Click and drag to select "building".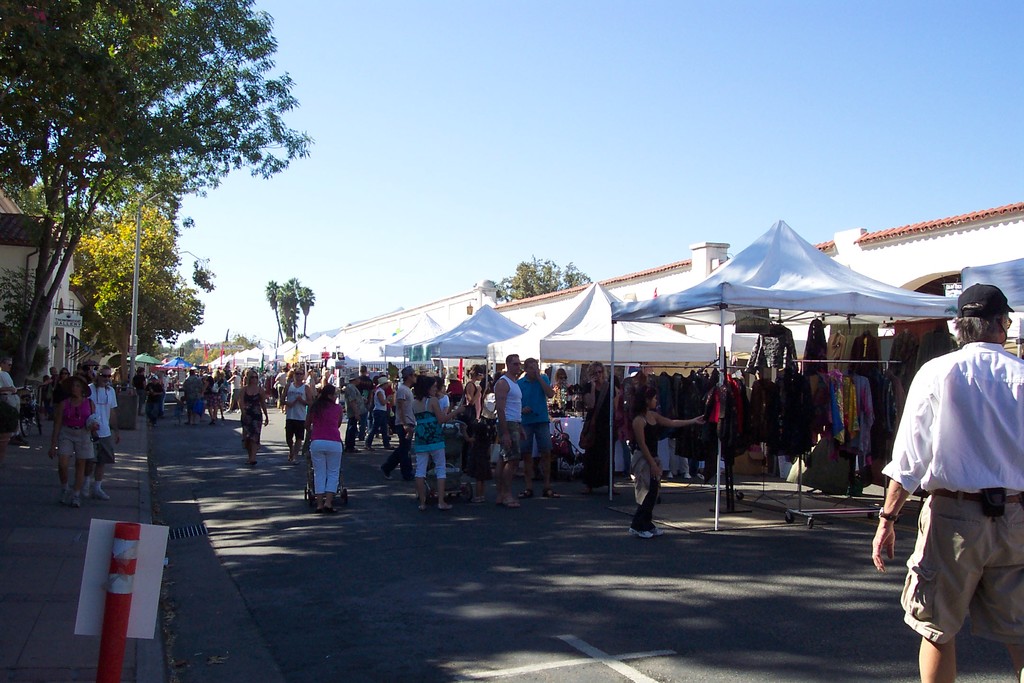
Selection: box(0, 190, 90, 388).
